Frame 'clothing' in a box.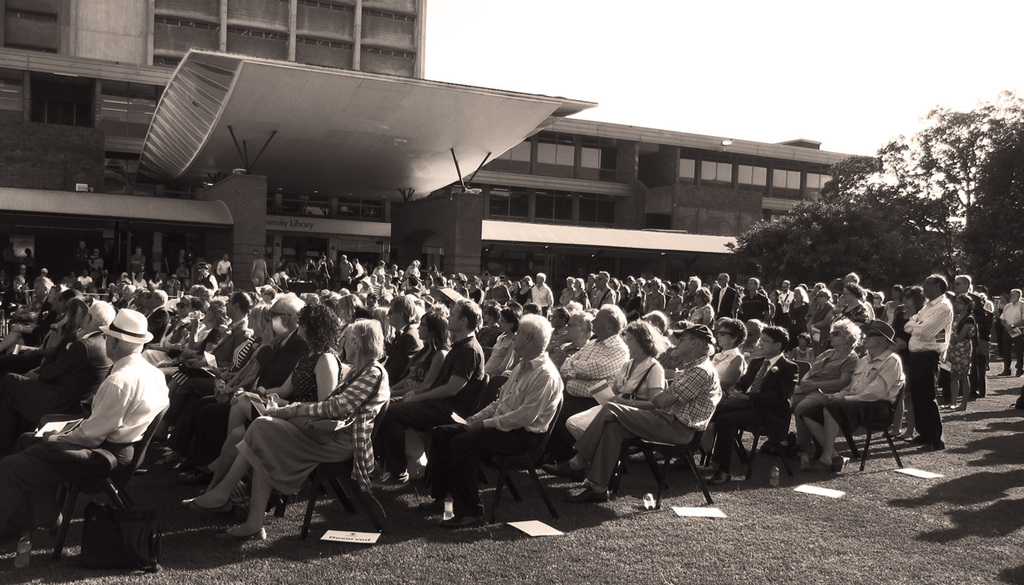
locate(379, 335, 482, 461).
